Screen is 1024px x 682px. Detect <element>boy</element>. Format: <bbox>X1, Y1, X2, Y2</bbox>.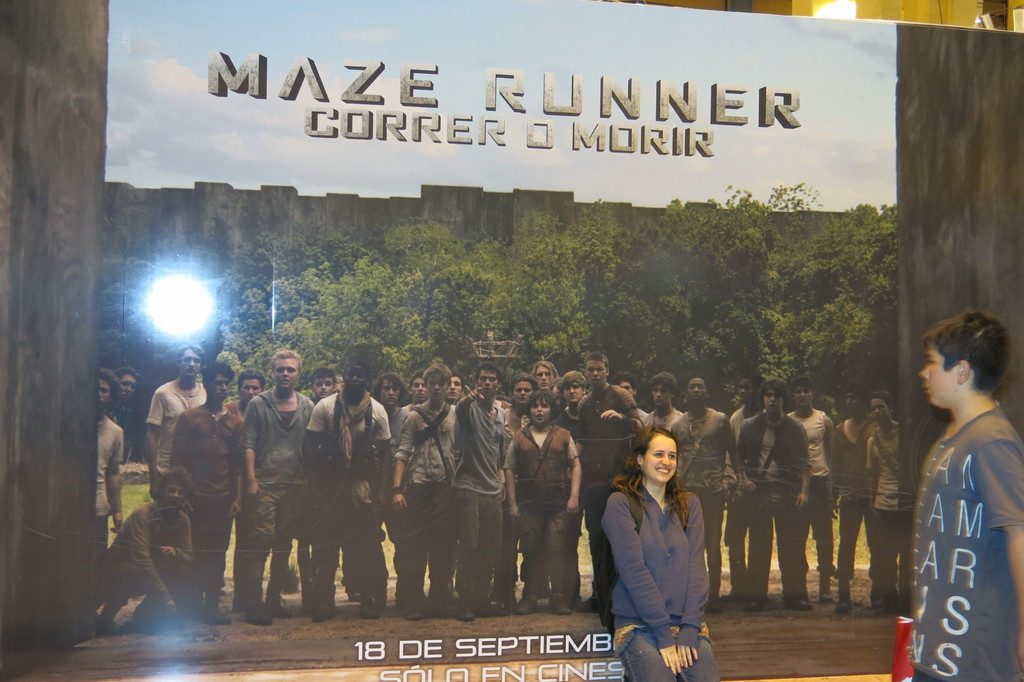
<bbox>298, 355, 394, 620</bbox>.
